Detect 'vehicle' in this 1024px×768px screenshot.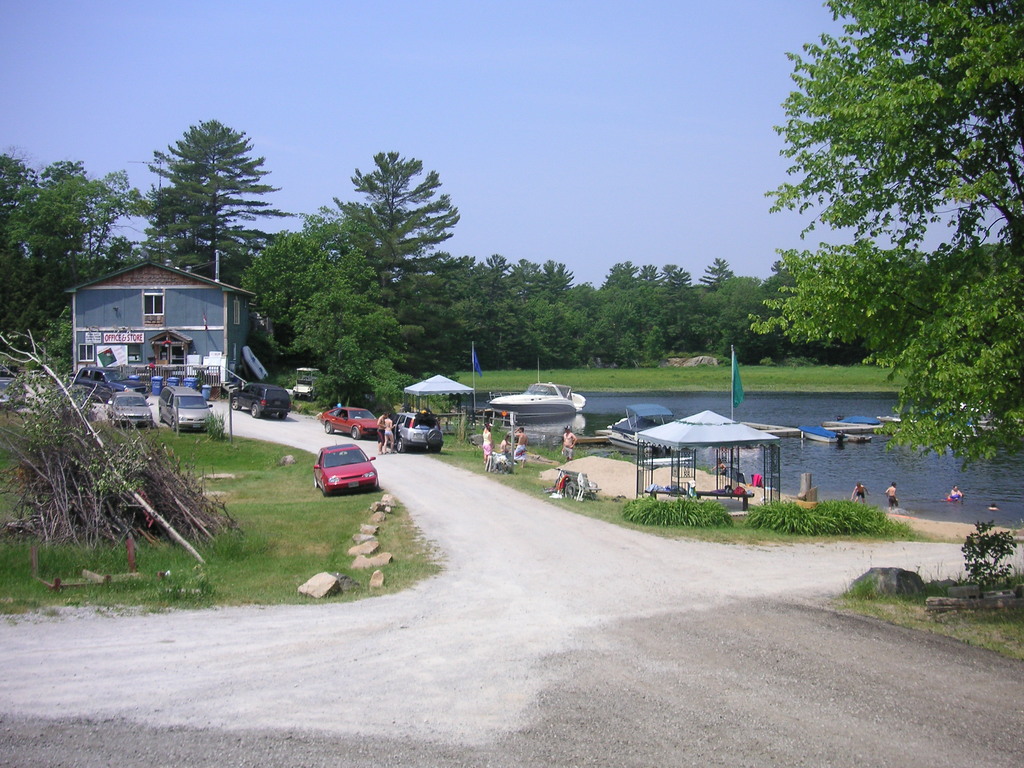
Detection: pyautogui.locateOnScreen(0, 367, 28, 407).
